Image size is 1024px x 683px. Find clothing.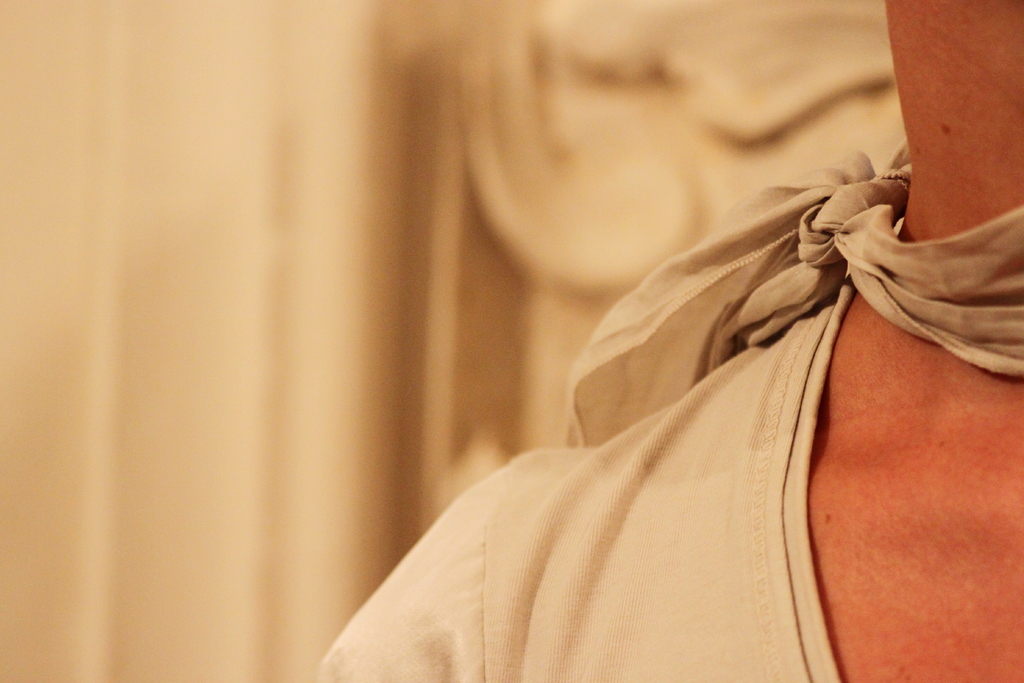
select_region(293, 276, 851, 682).
